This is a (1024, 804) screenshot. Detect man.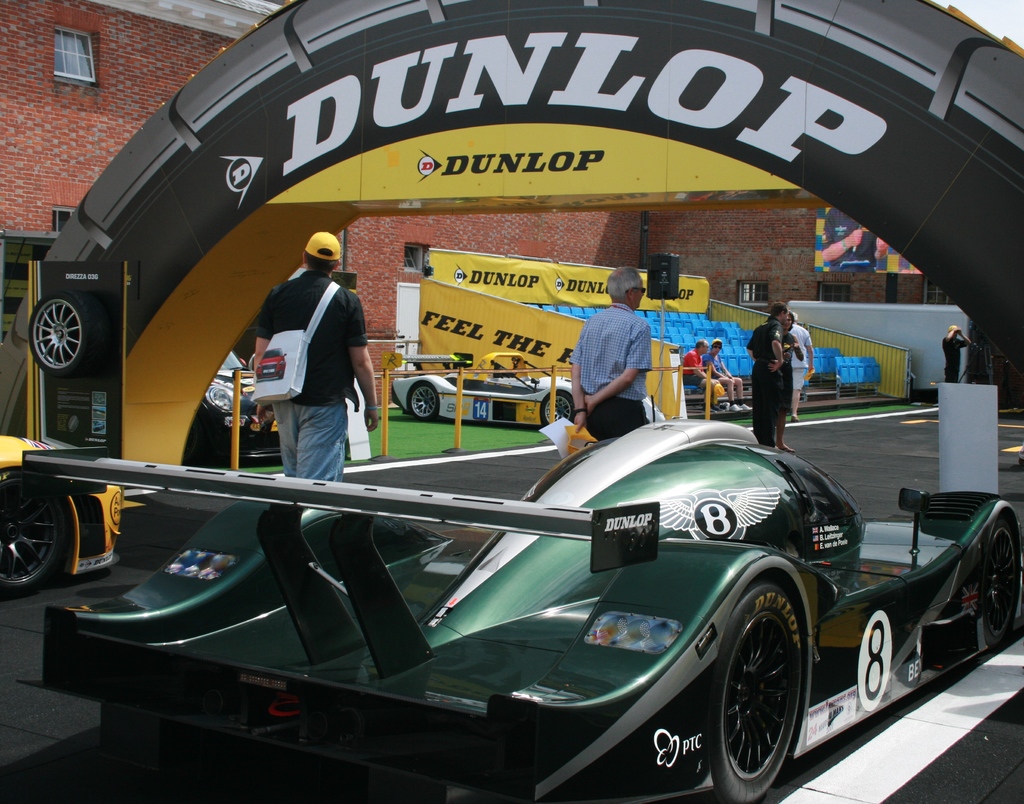
left=269, top=226, right=380, bottom=476.
